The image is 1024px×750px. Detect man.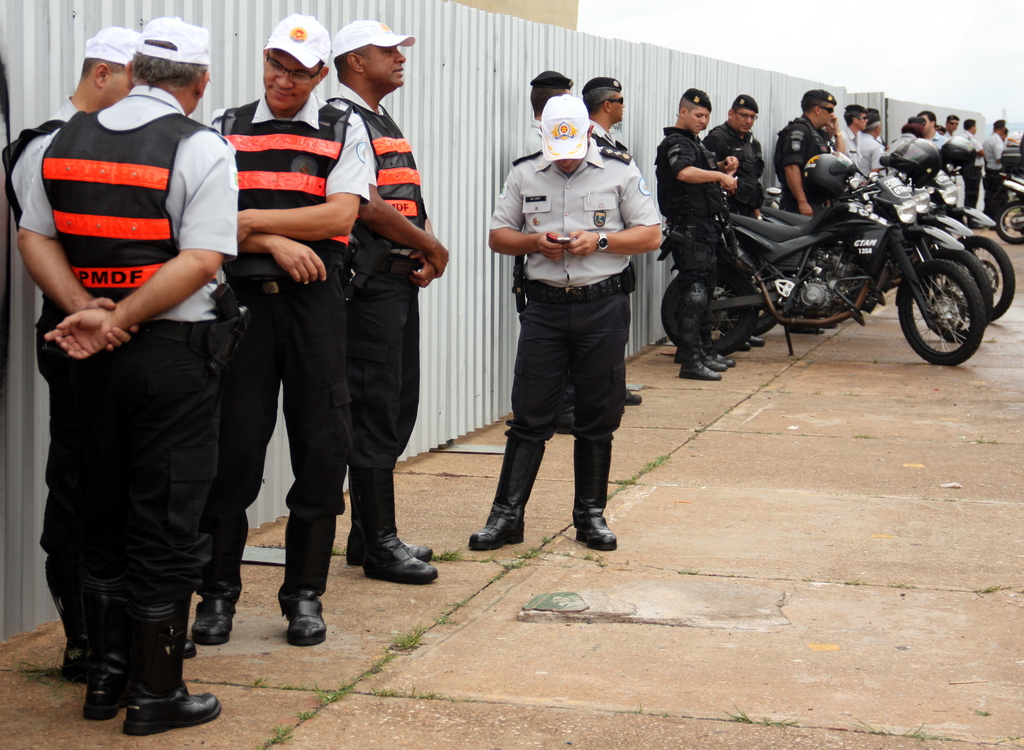
Detection: <bbox>778, 89, 840, 331</bbox>.
